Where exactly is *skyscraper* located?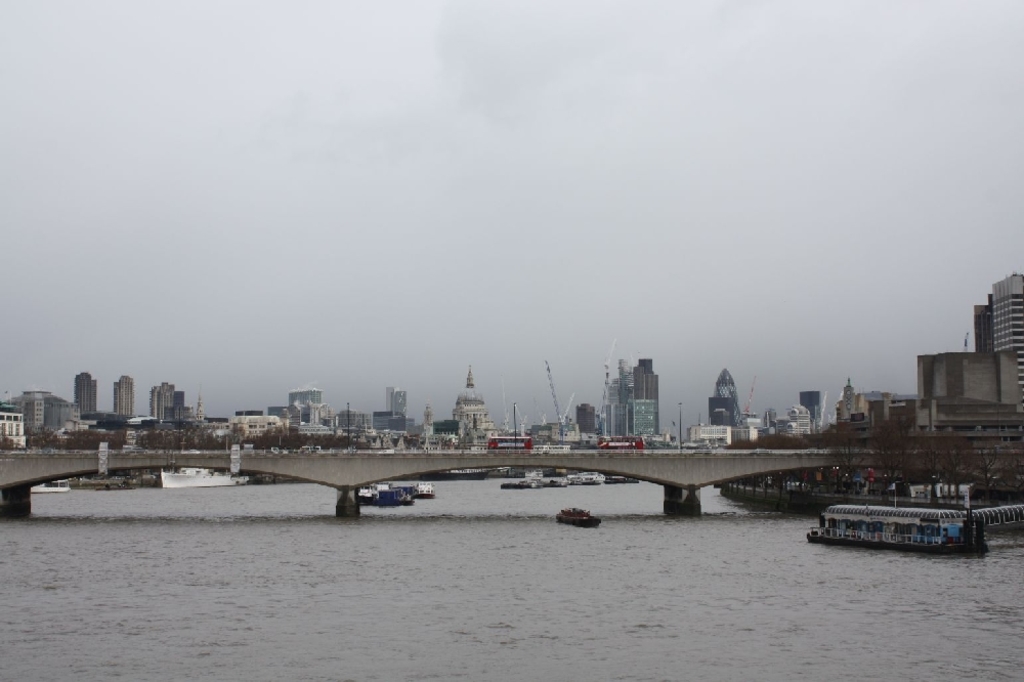
Its bounding box is {"x1": 114, "y1": 373, "x2": 133, "y2": 421}.
